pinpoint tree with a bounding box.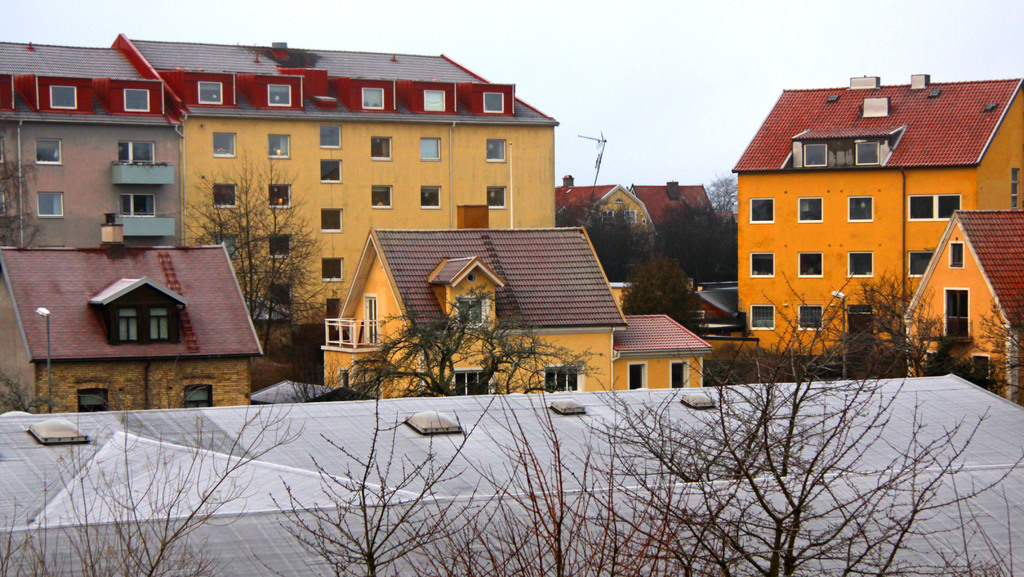
(531,197,646,292).
